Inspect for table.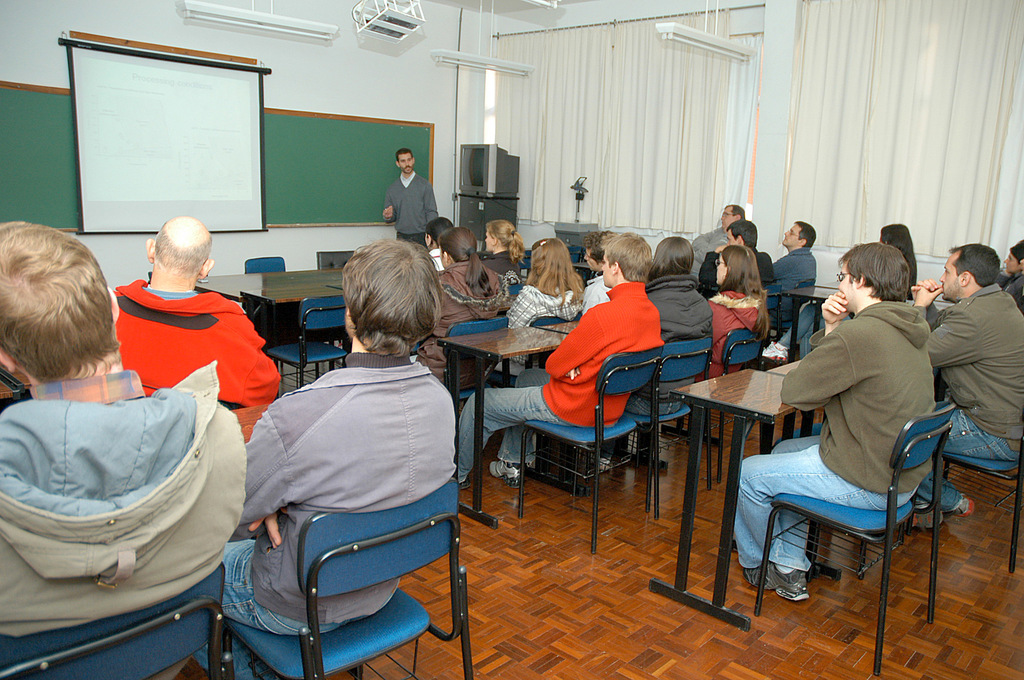
Inspection: {"left": 783, "top": 286, "right": 842, "bottom": 352}.
